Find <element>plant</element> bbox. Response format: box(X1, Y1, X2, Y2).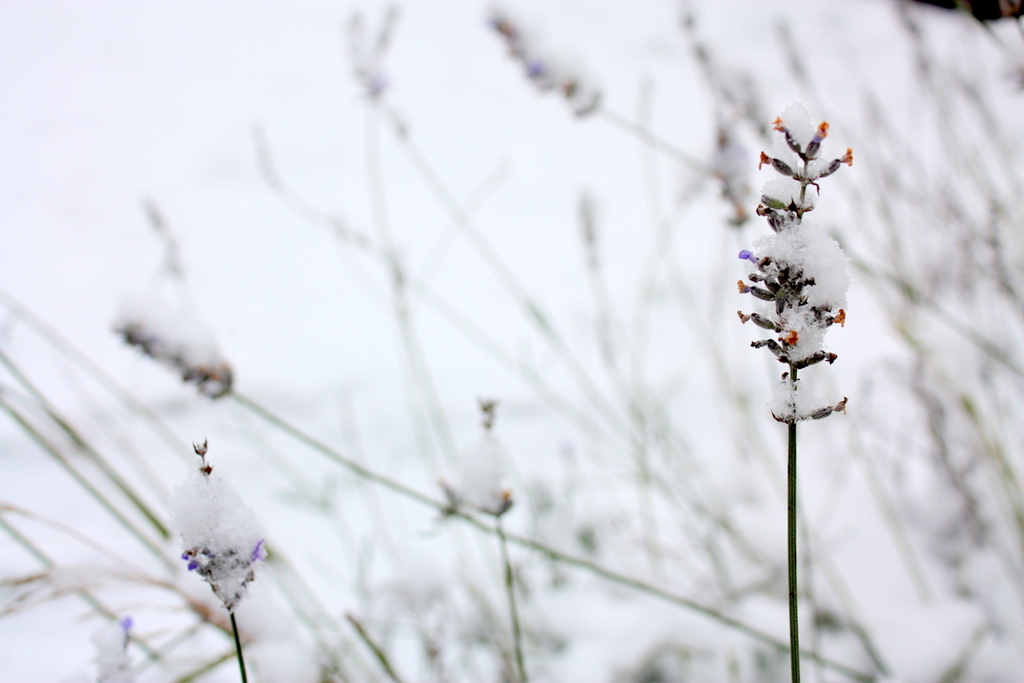
box(177, 441, 276, 682).
